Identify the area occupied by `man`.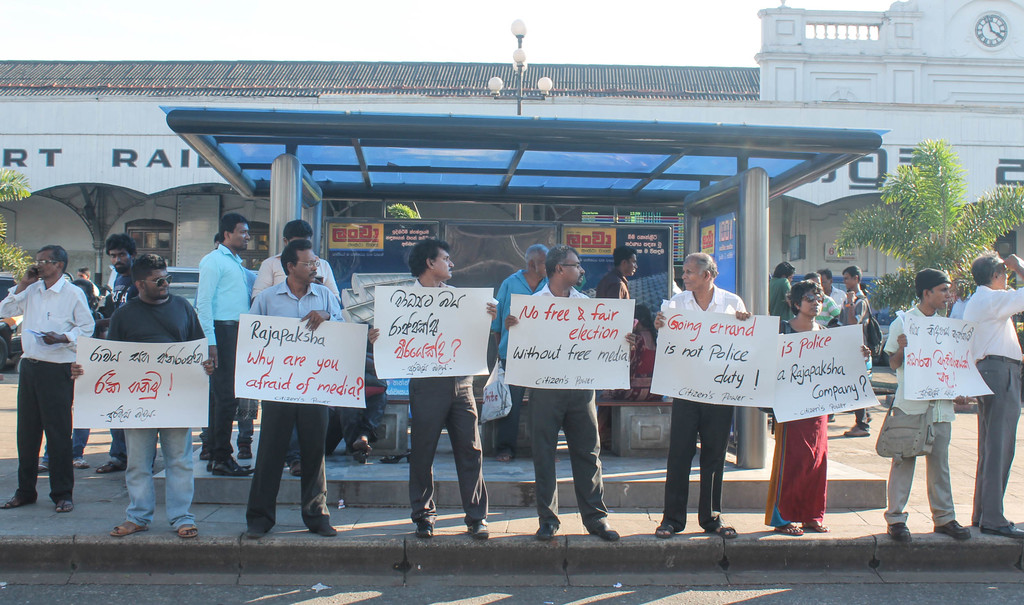
Area: {"left": 0, "top": 227, "right": 99, "bottom": 516}.
